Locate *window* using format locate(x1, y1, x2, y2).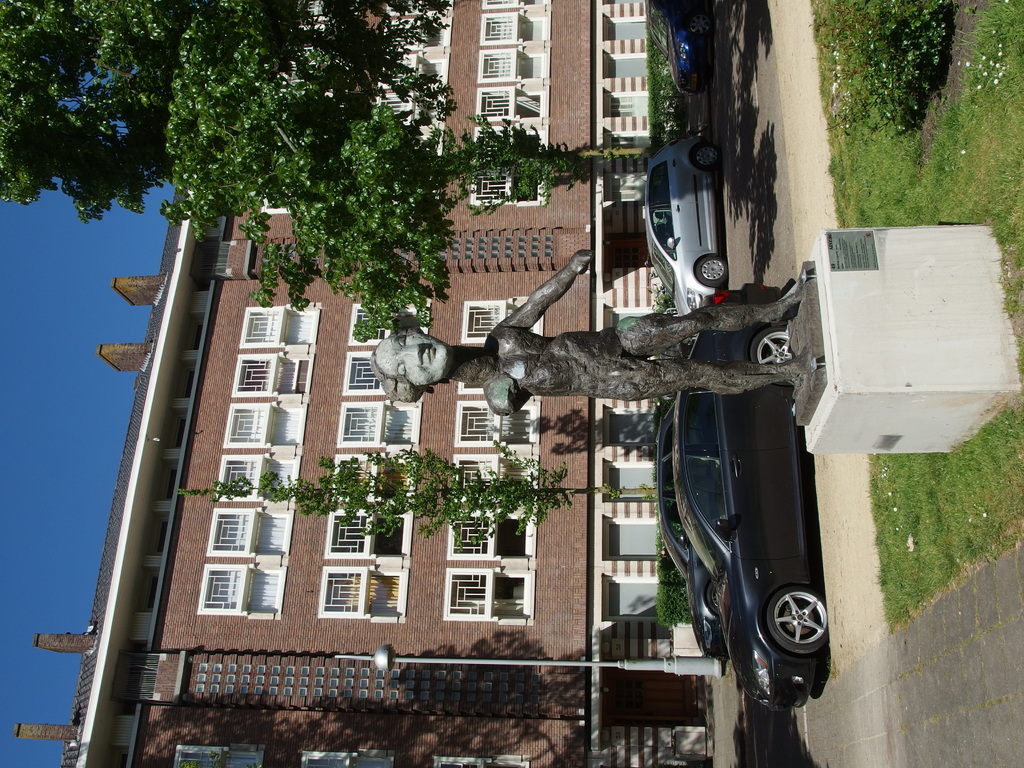
locate(445, 568, 531, 624).
